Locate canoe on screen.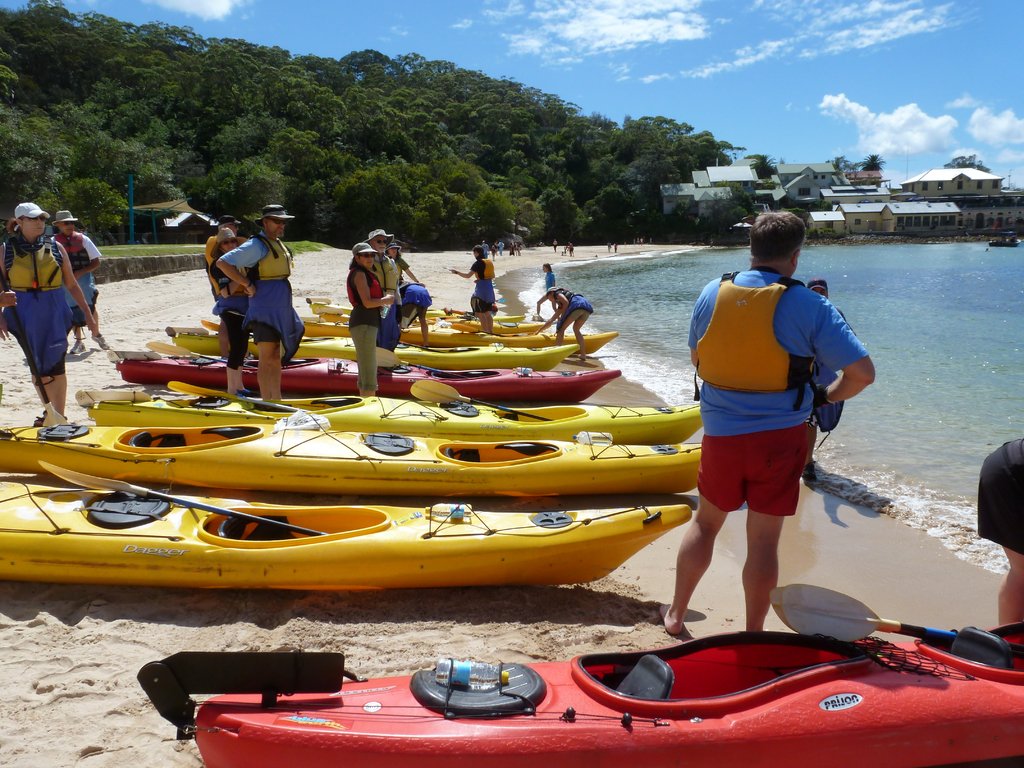
On screen at box(0, 494, 694, 591).
